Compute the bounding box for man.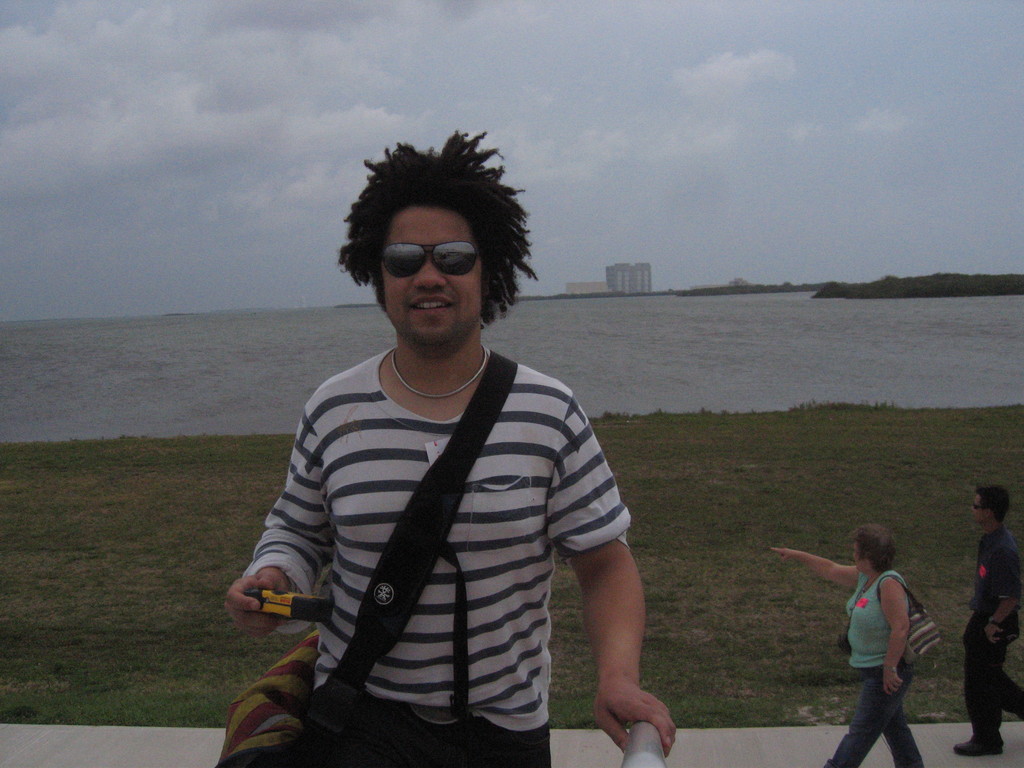
<region>202, 157, 657, 756</region>.
